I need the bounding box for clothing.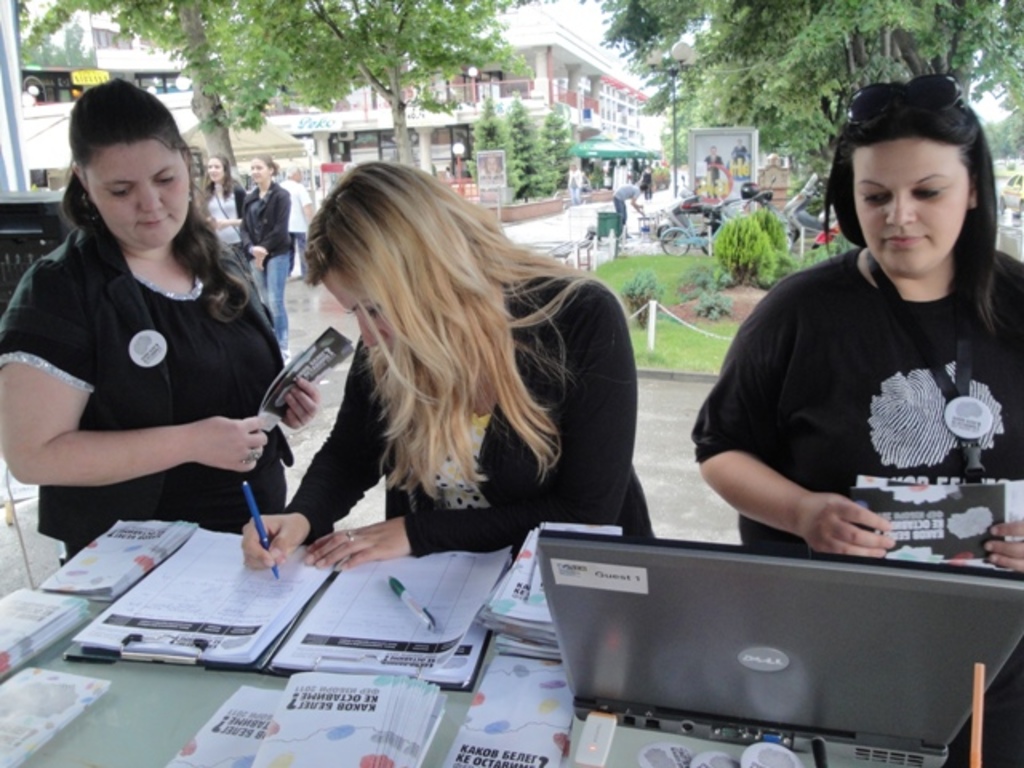
Here it is: [x1=243, y1=186, x2=288, y2=326].
